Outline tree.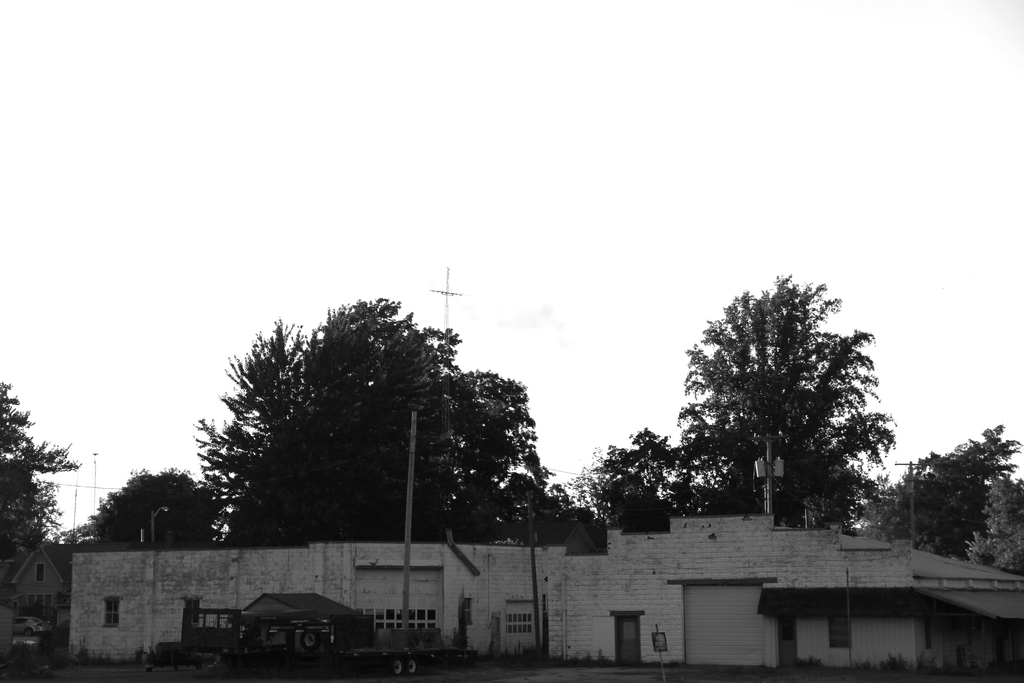
Outline: detection(184, 295, 591, 547).
